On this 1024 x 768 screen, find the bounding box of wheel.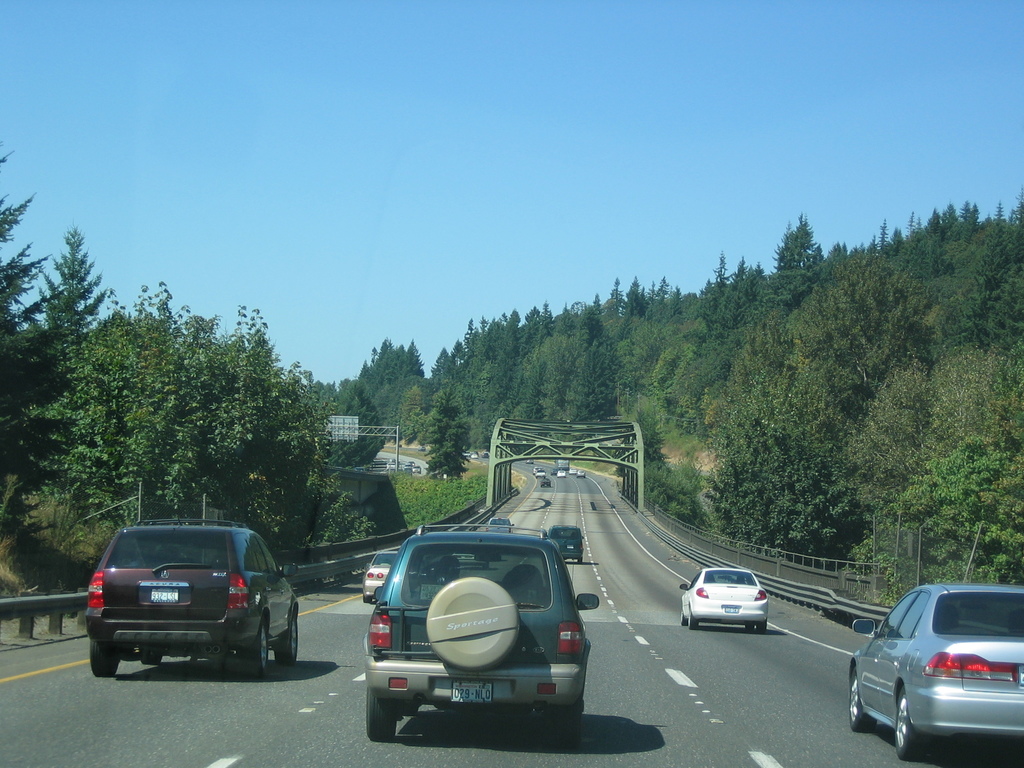
Bounding box: [x1=90, y1=641, x2=119, y2=678].
